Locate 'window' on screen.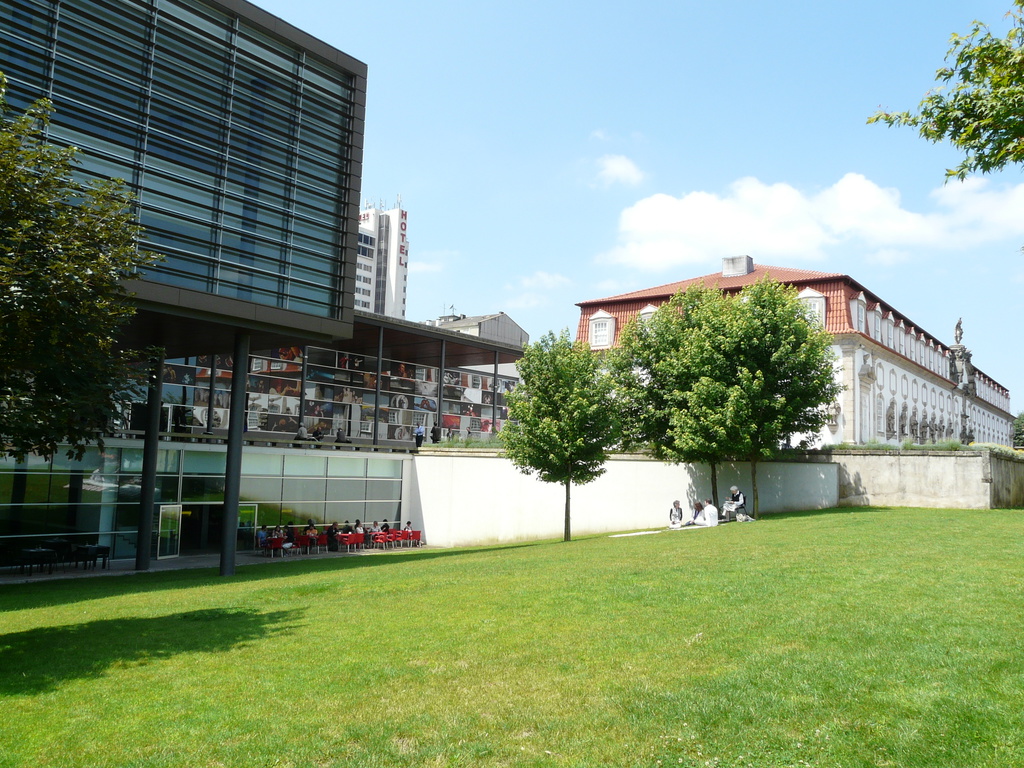
On screen at 587, 307, 614, 348.
